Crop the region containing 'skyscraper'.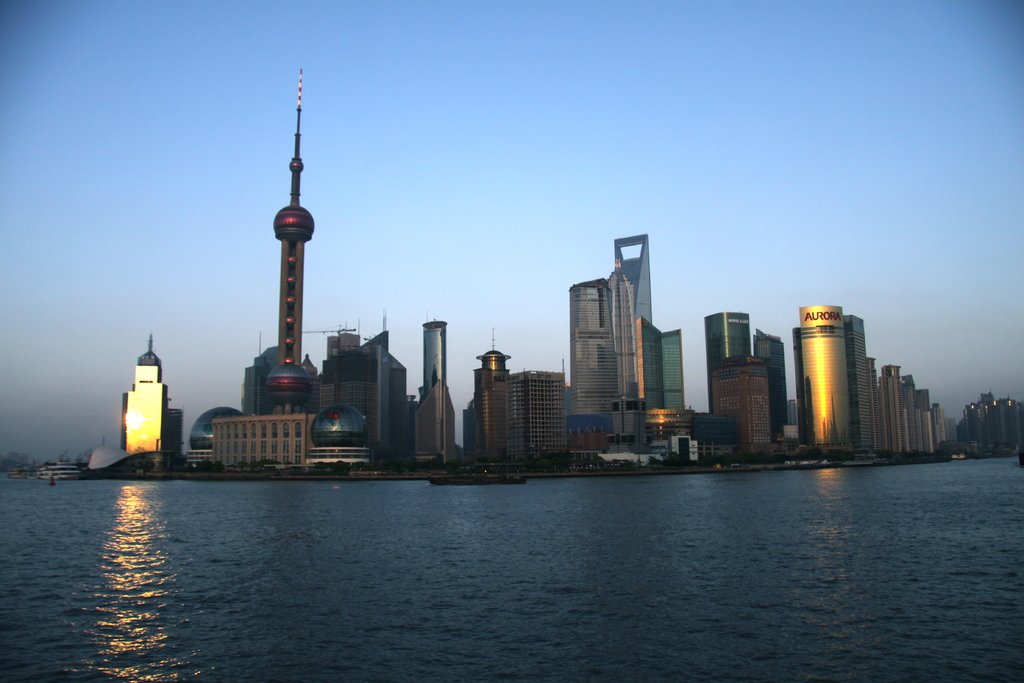
Crop region: [712,353,785,457].
